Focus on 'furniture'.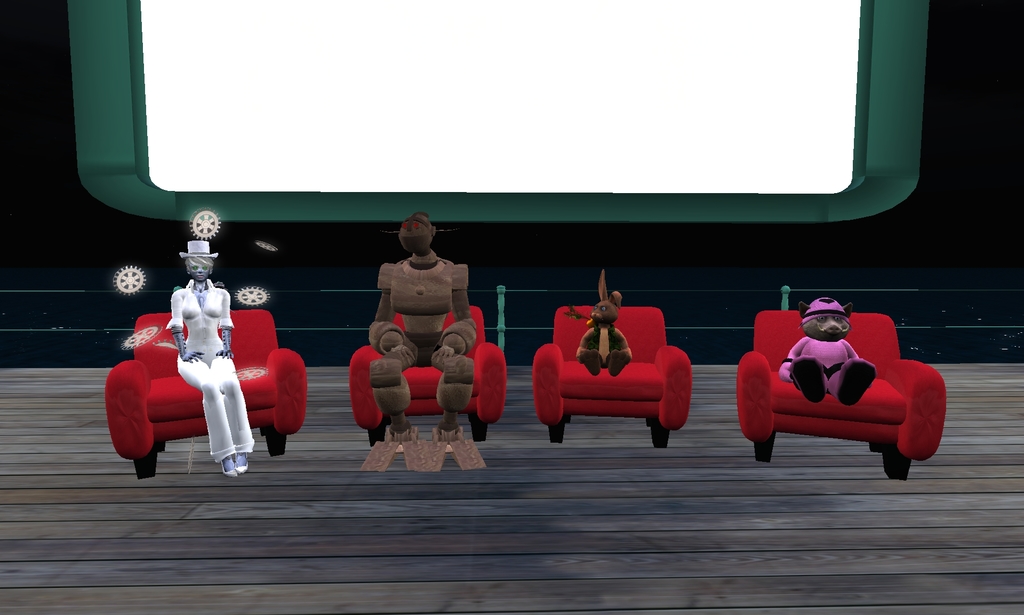
Focused at <box>530,307,689,449</box>.
